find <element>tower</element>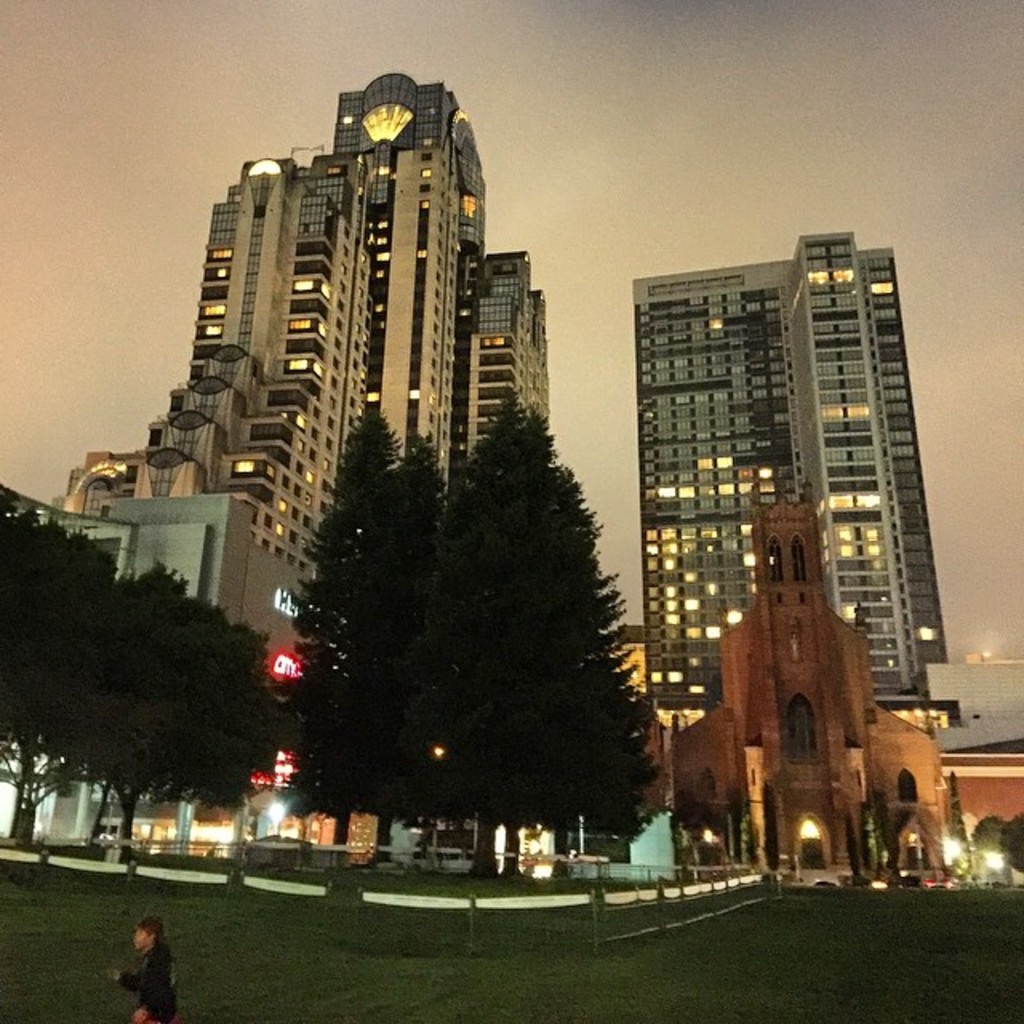
bbox(178, 69, 558, 586)
